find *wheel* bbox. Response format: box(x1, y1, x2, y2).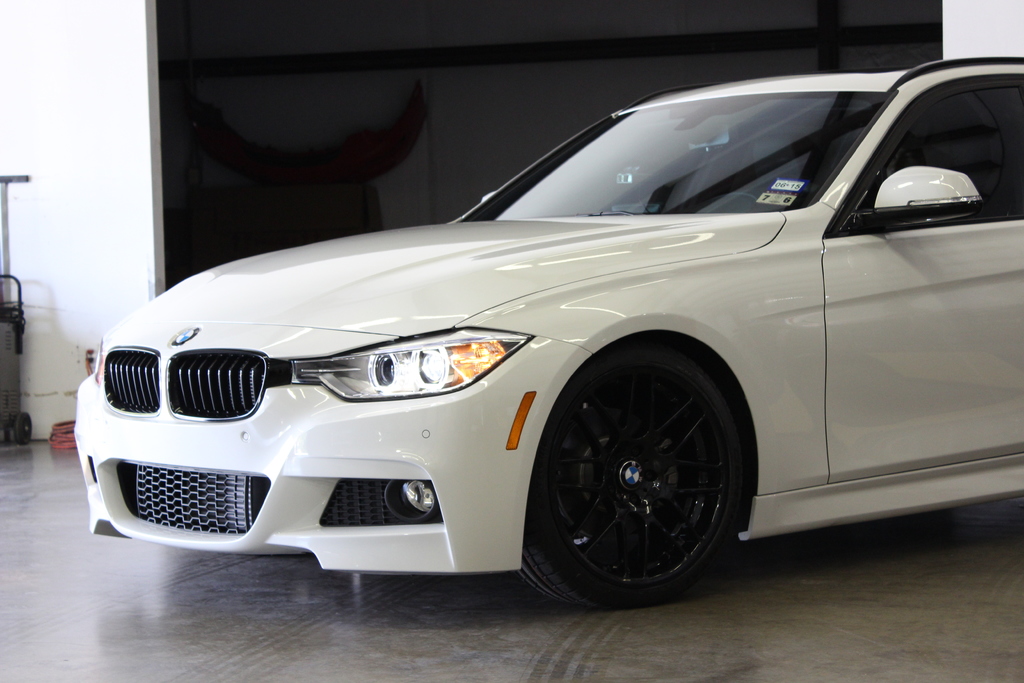
box(514, 340, 750, 609).
